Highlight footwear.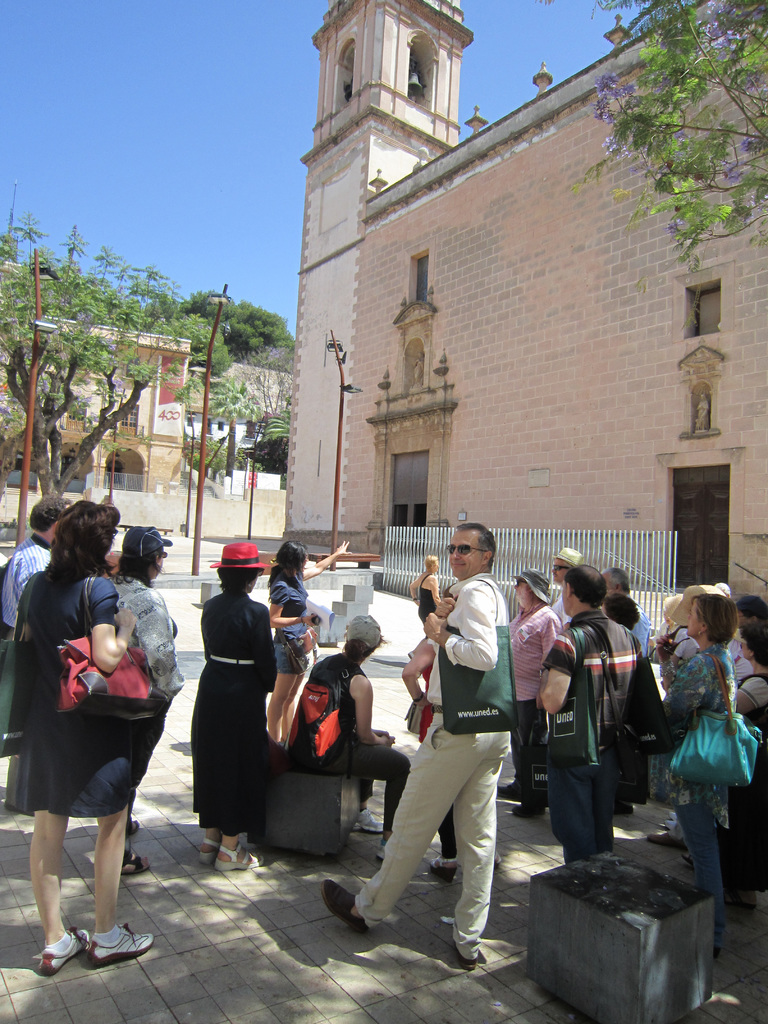
Highlighted region: Rect(200, 829, 219, 861).
